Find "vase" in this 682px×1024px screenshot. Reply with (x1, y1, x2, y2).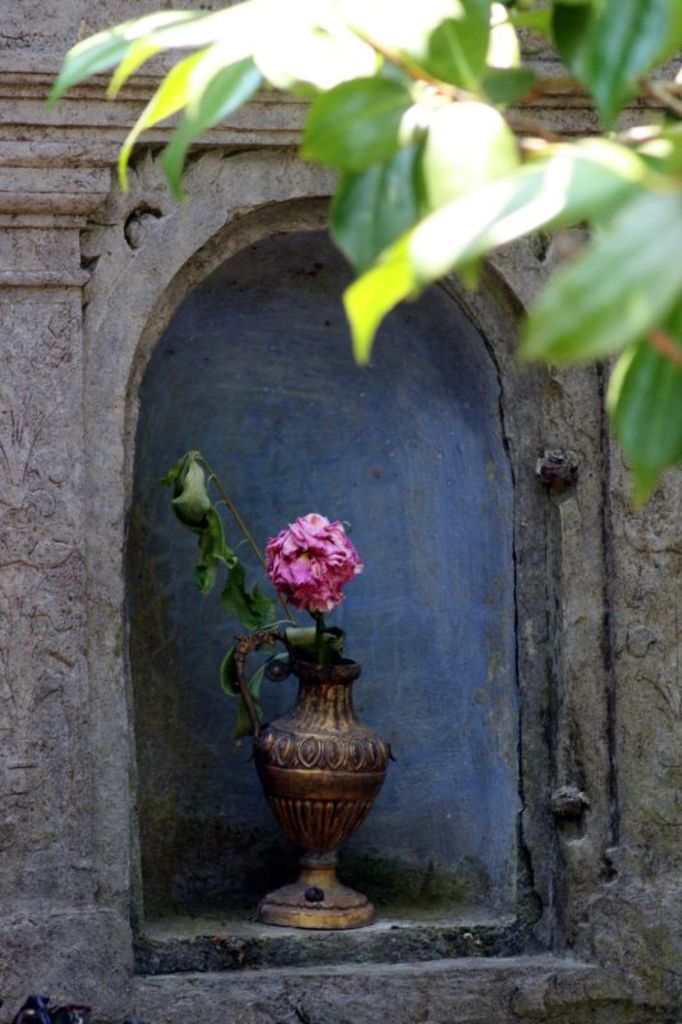
(234, 630, 393, 931).
